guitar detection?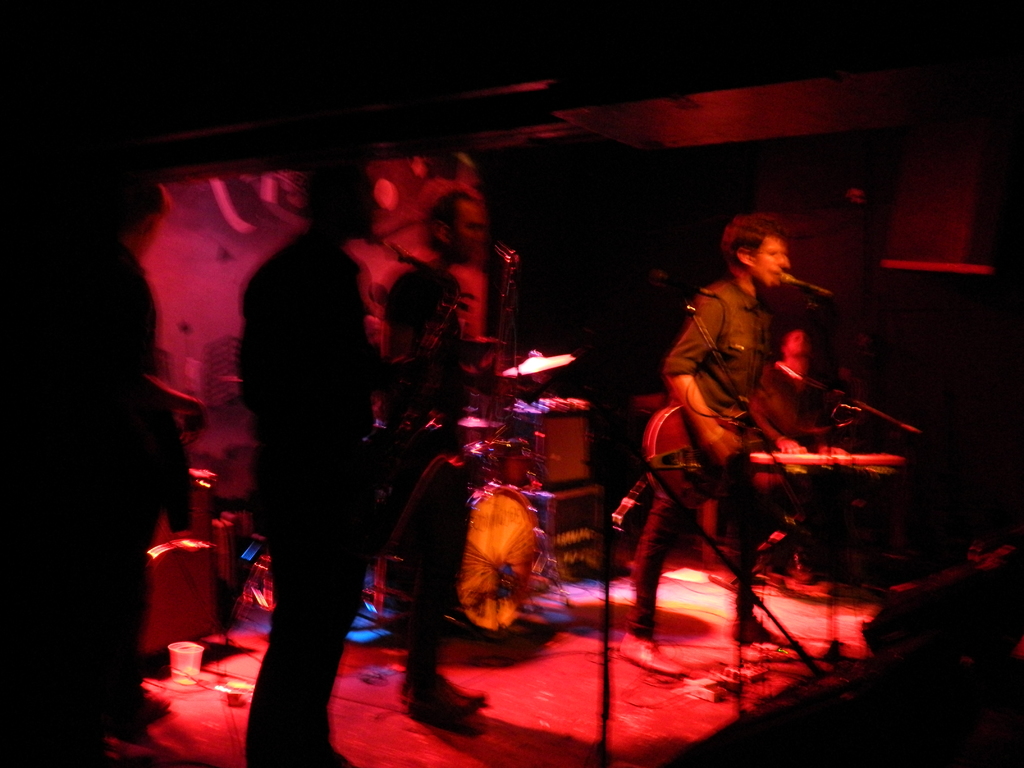
<box>644,400,908,506</box>
